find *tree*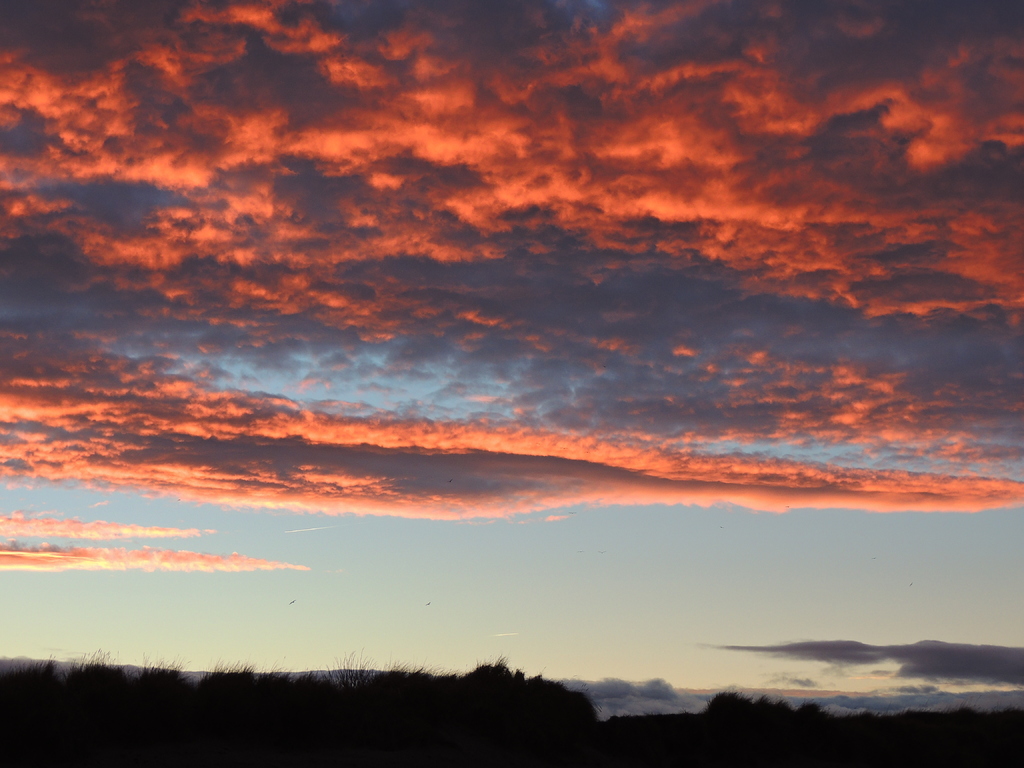
<bbox>45, 654, 109, 707</bbox>
